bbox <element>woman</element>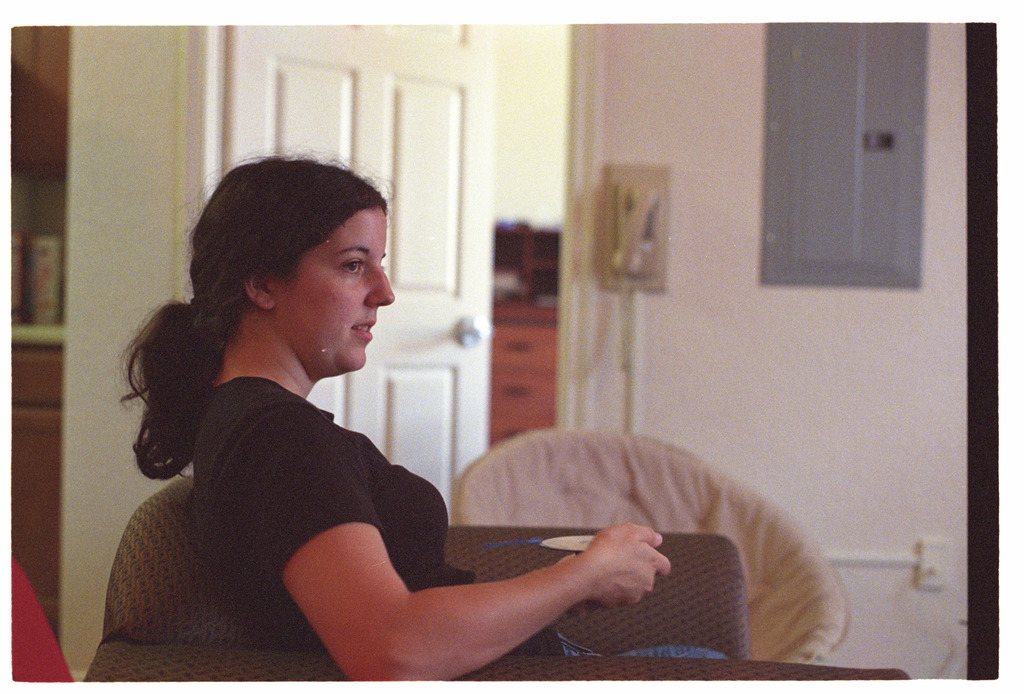
<box>138,170,670,691</box>
